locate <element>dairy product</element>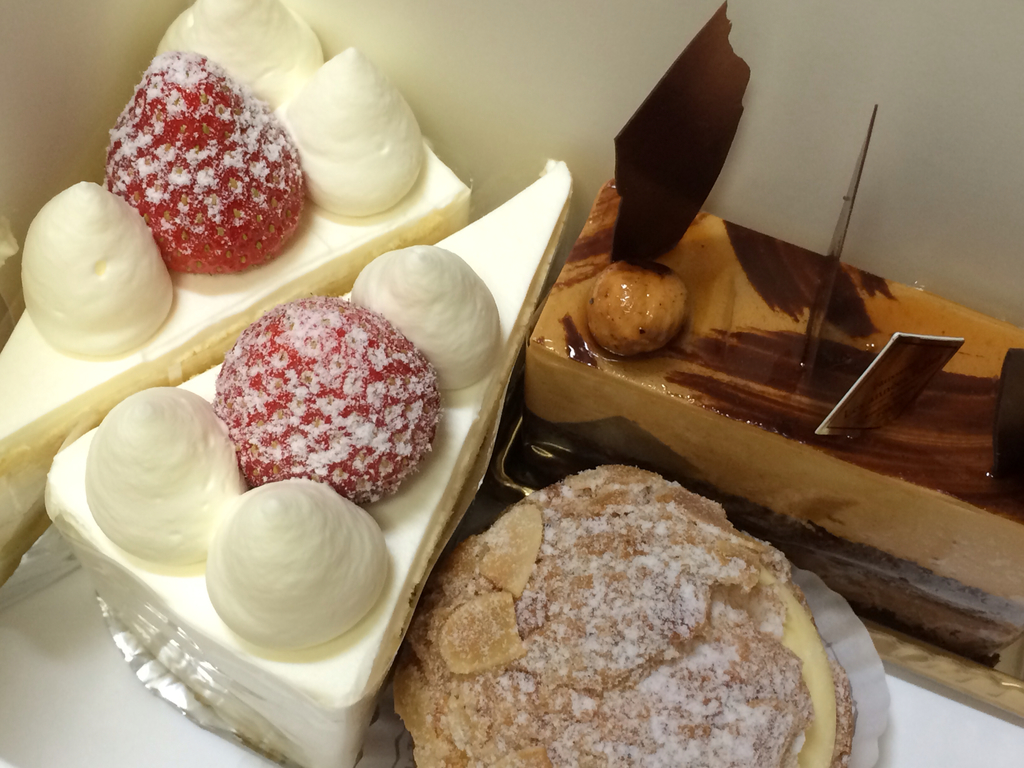
bbox(168, 7, 317, 150)
